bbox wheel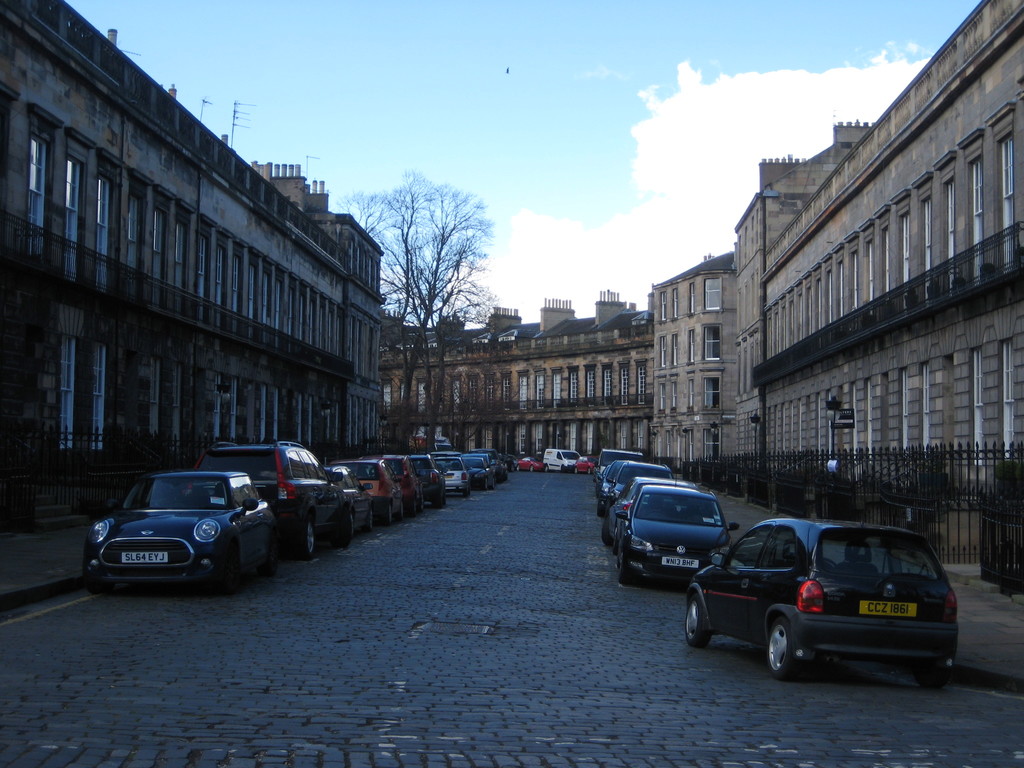
(370,508,372,531)
